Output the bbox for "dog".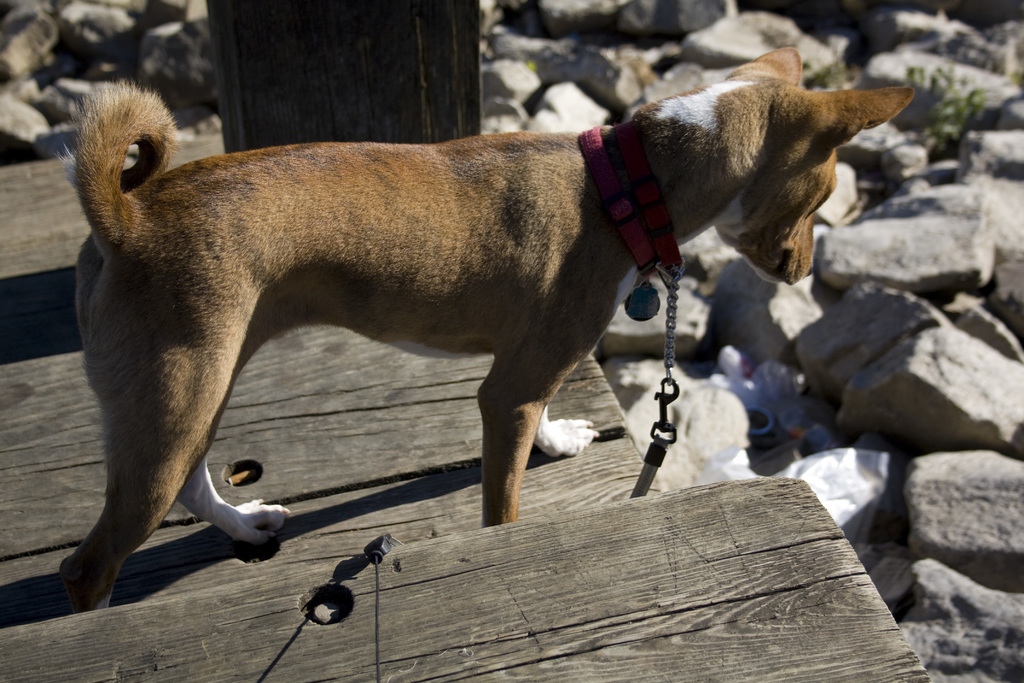
box(55, 79, 916, 613).
